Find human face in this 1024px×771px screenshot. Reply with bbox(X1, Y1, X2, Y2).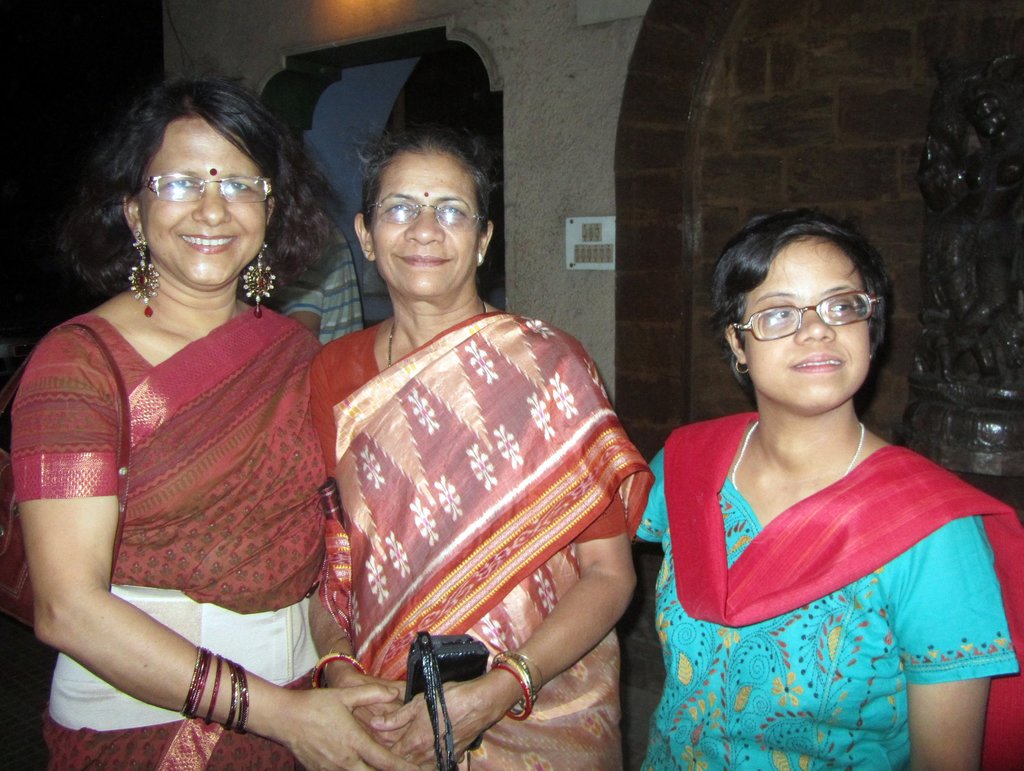
bbox(742, 236, 874, 418).
